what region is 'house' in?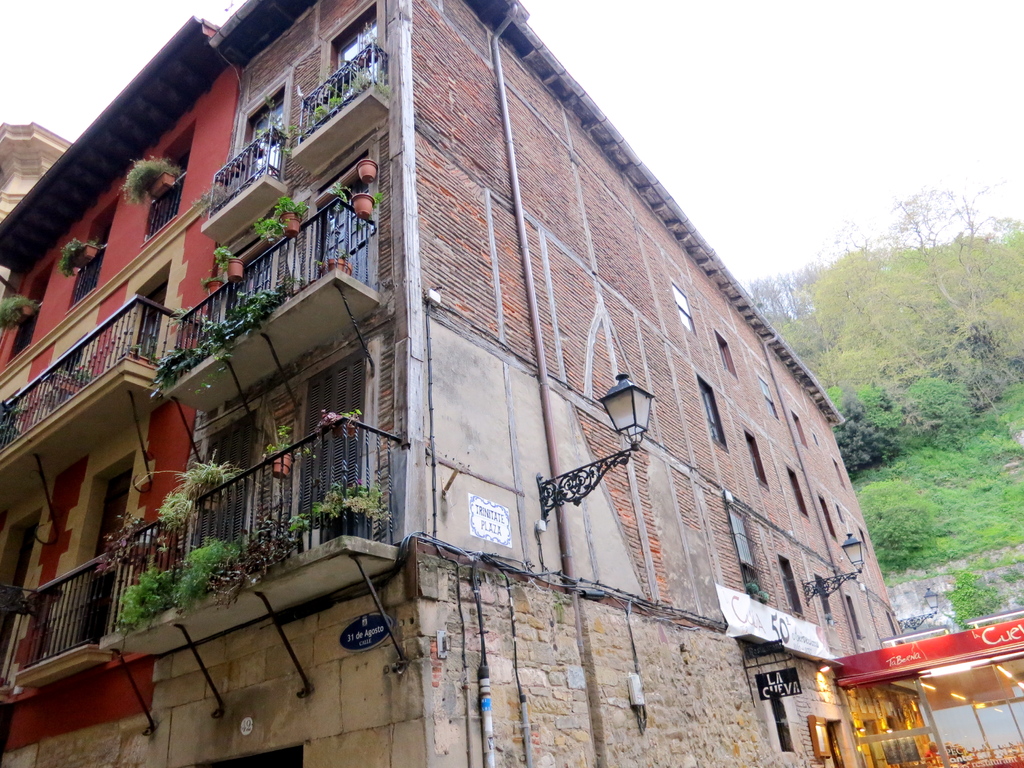
select_region(97, 0, 902, 767).
